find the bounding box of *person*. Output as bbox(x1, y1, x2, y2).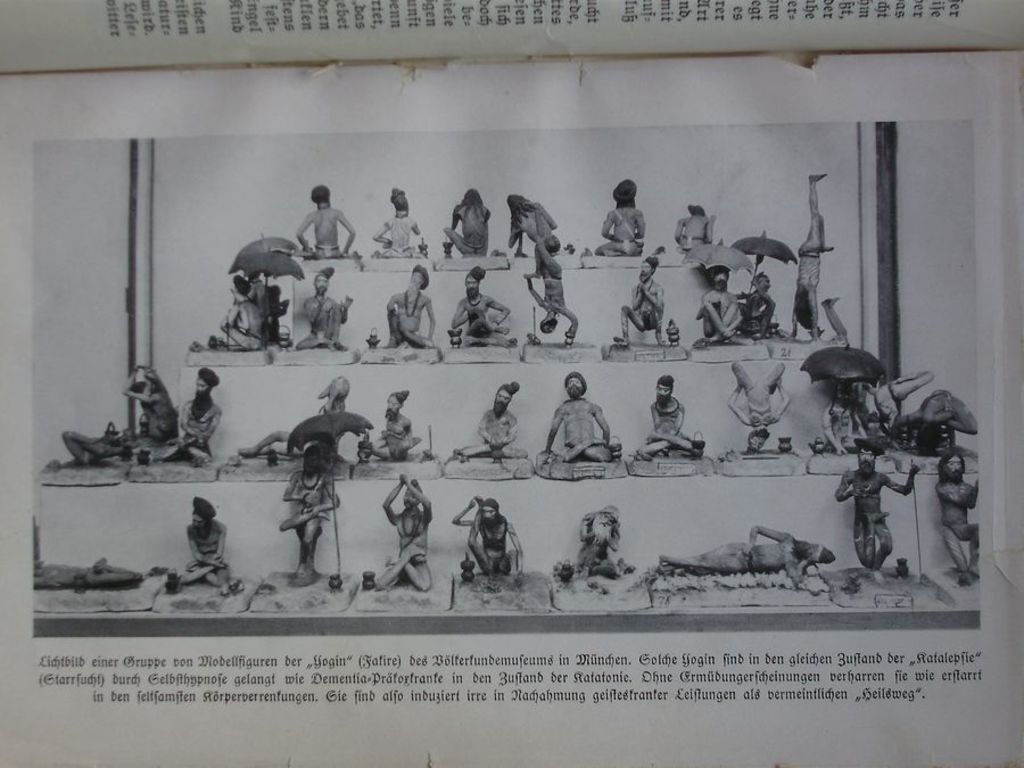
bbox(895, 389, 978, 455).
